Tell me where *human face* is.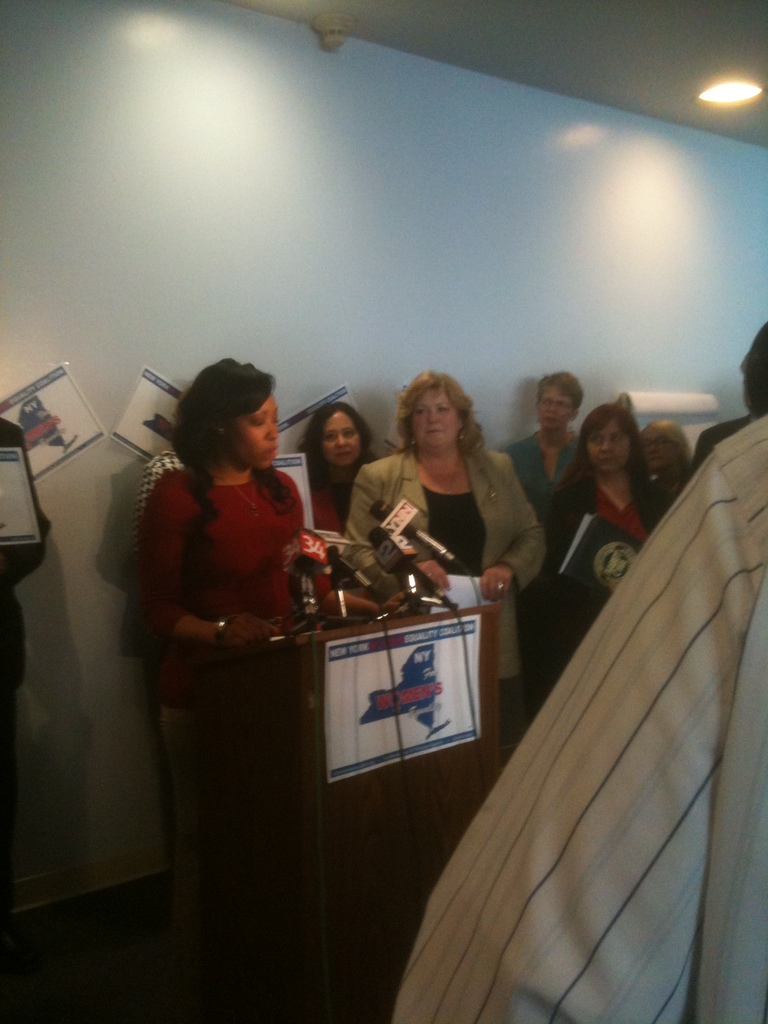
*human face* is at select_region(227, 385, 276, 473).
